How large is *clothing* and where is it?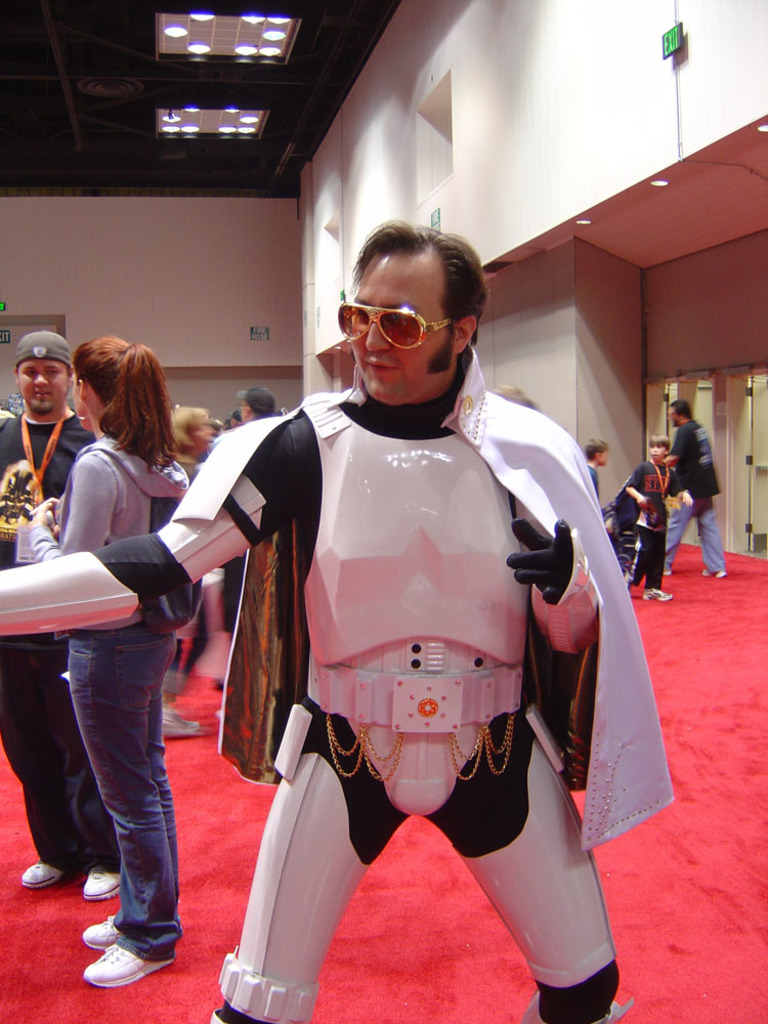
Bounding box: [618, 460, 680, 591].
